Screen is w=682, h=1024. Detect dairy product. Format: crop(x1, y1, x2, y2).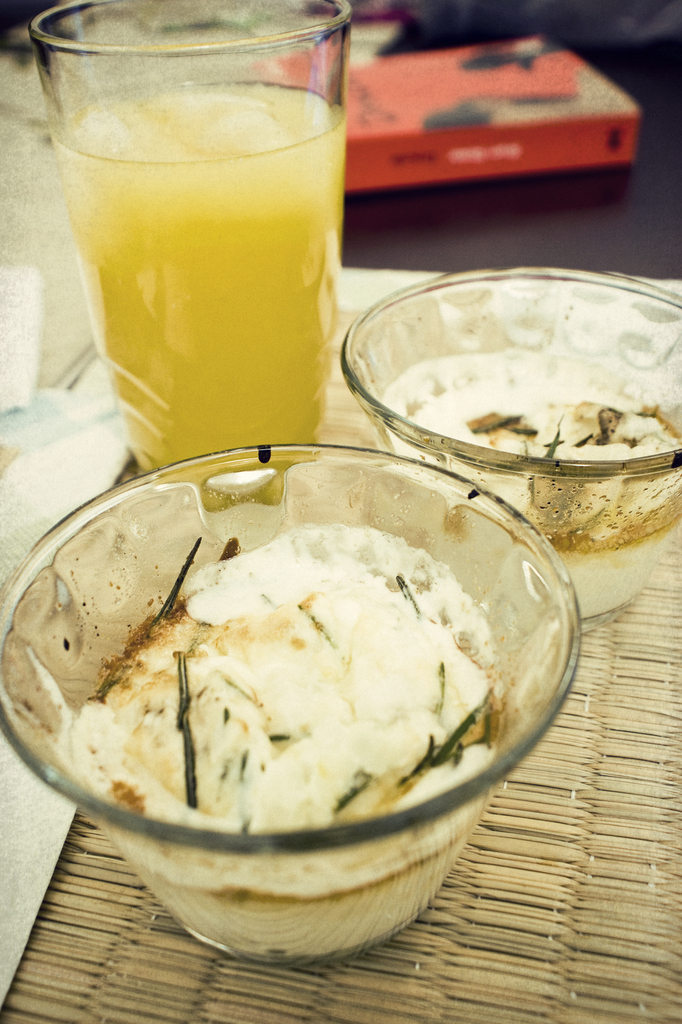
crop(77, 94, 368, 488).
